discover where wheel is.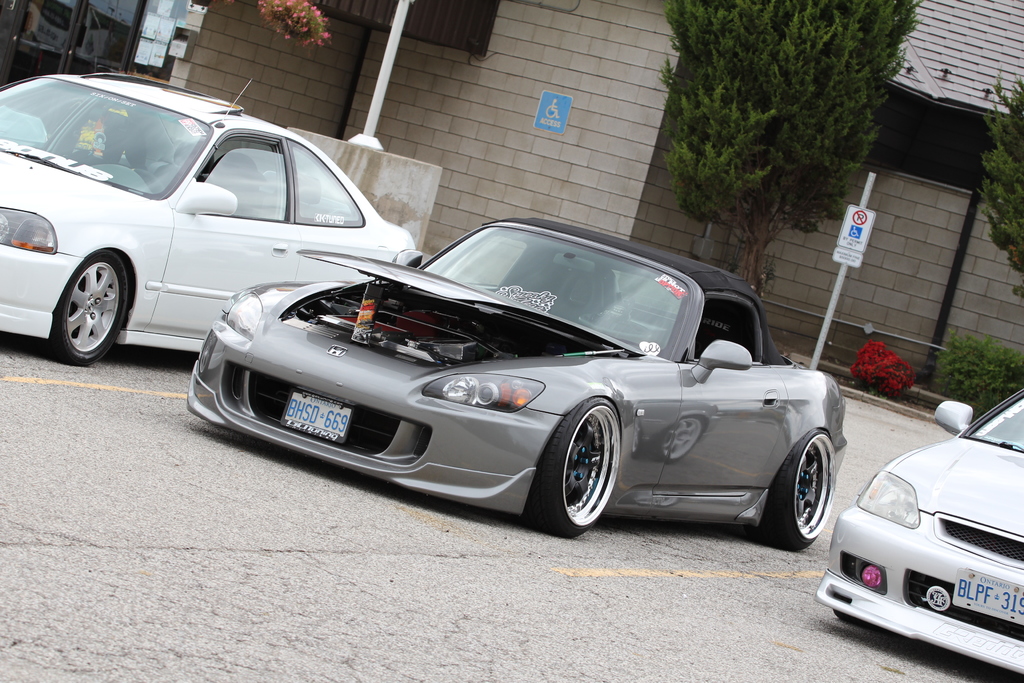
Discovered at box(556, 416, 623, 529).
